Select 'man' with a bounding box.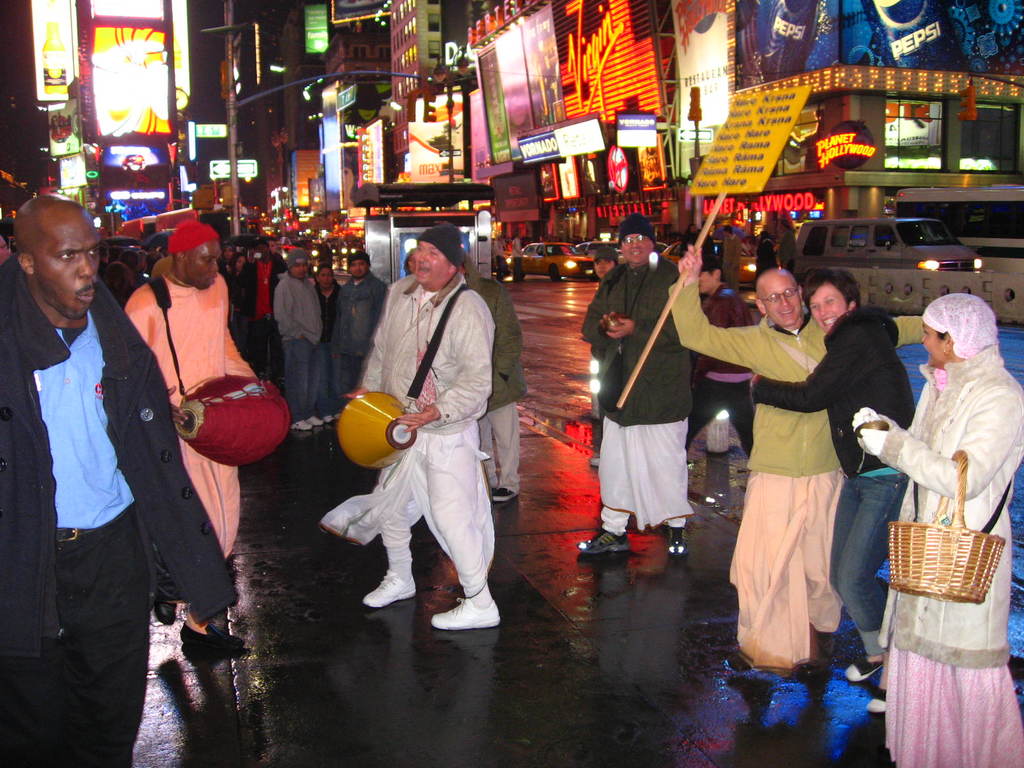
x1=330 y1=246 x2=395 y2=419.
